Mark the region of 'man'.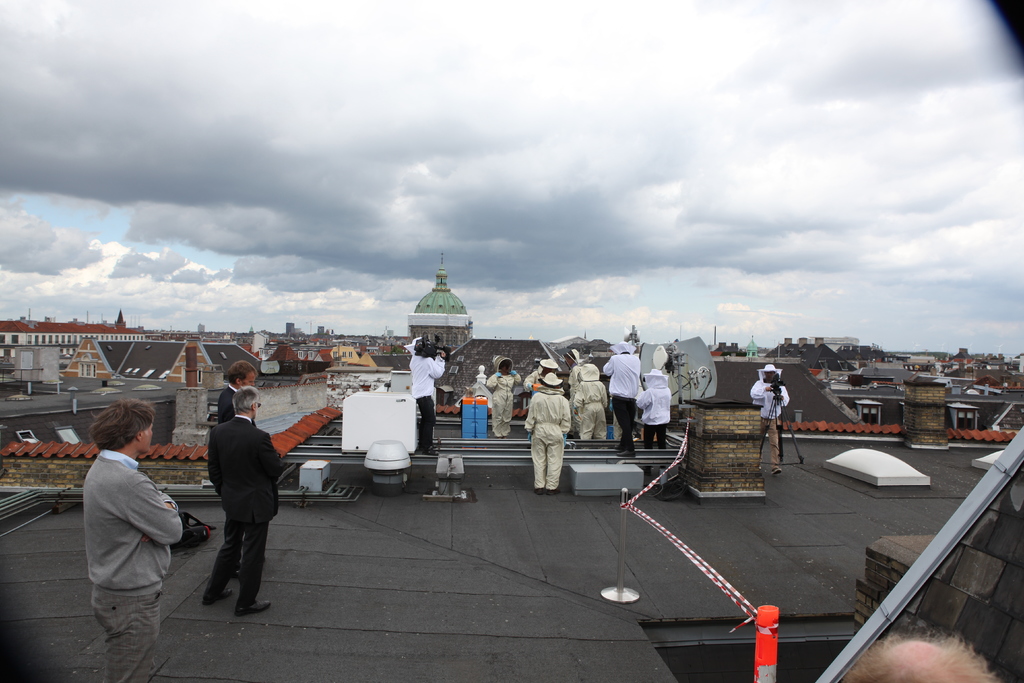
Region: rect(573, 363, 607, 448).
